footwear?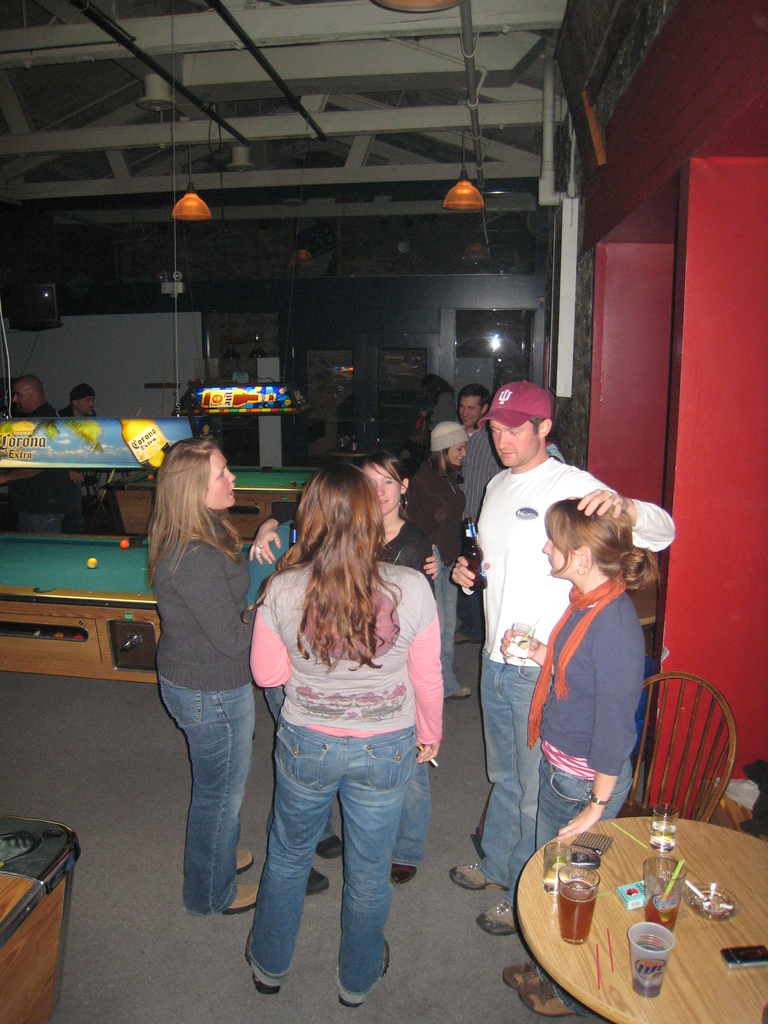
pyautogui.locateOnScreen(449, 860, 509, 893)
